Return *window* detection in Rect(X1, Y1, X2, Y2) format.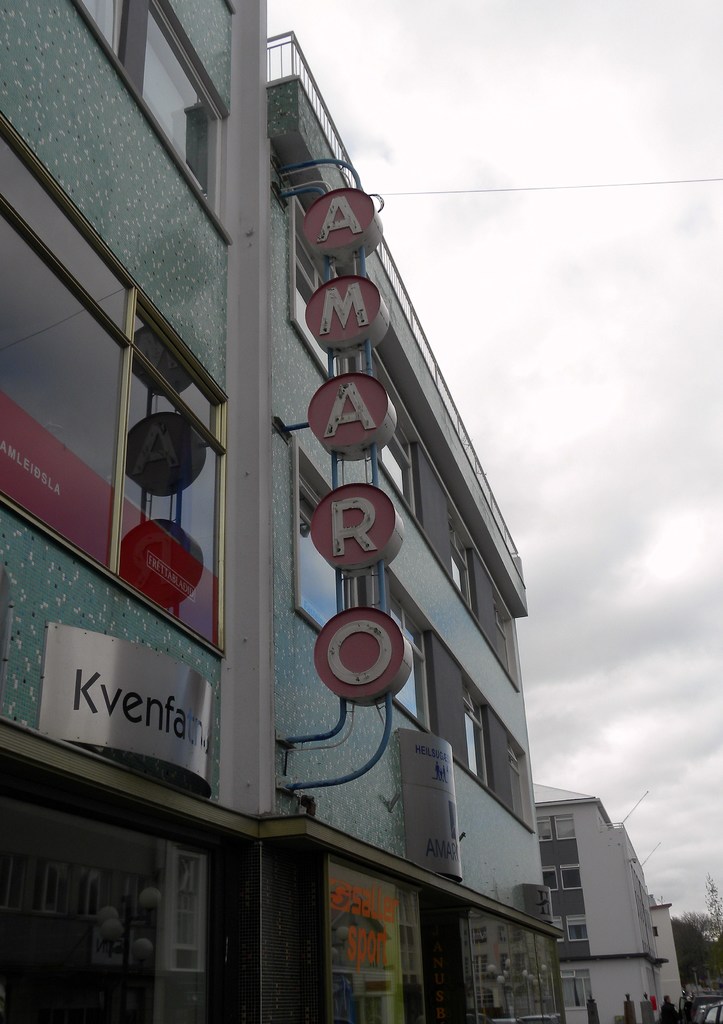
Rect(389, 597, 430, 726).
